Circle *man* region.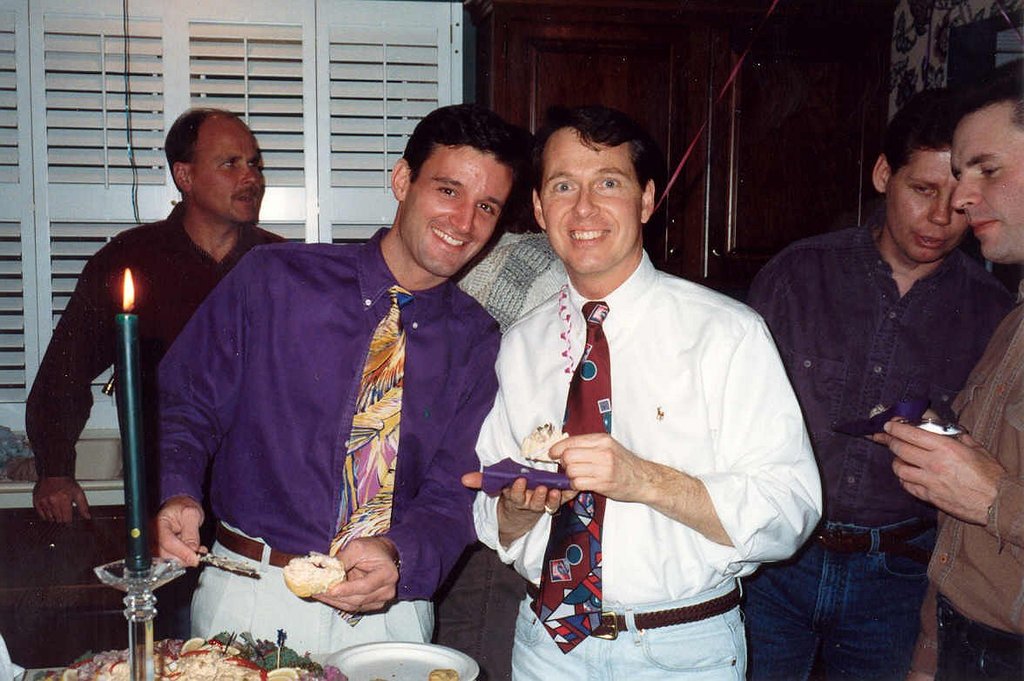
Region: <box>150,103,525,663</box>.
